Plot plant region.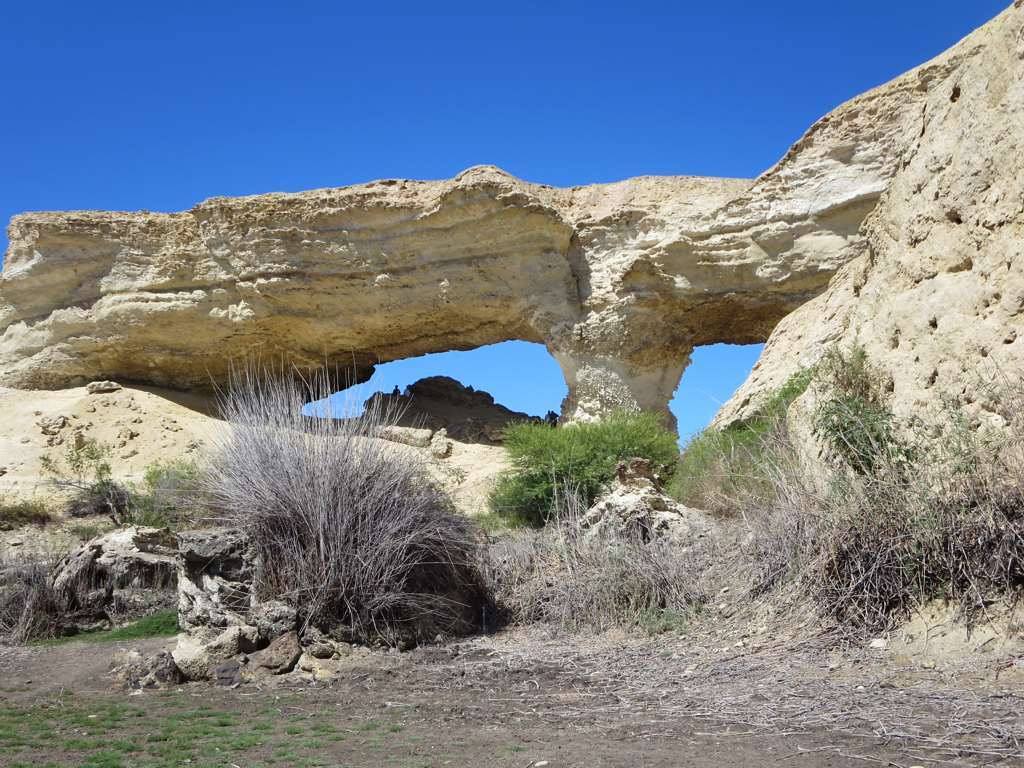
Plotted at box(156, 369, 492, 658).
